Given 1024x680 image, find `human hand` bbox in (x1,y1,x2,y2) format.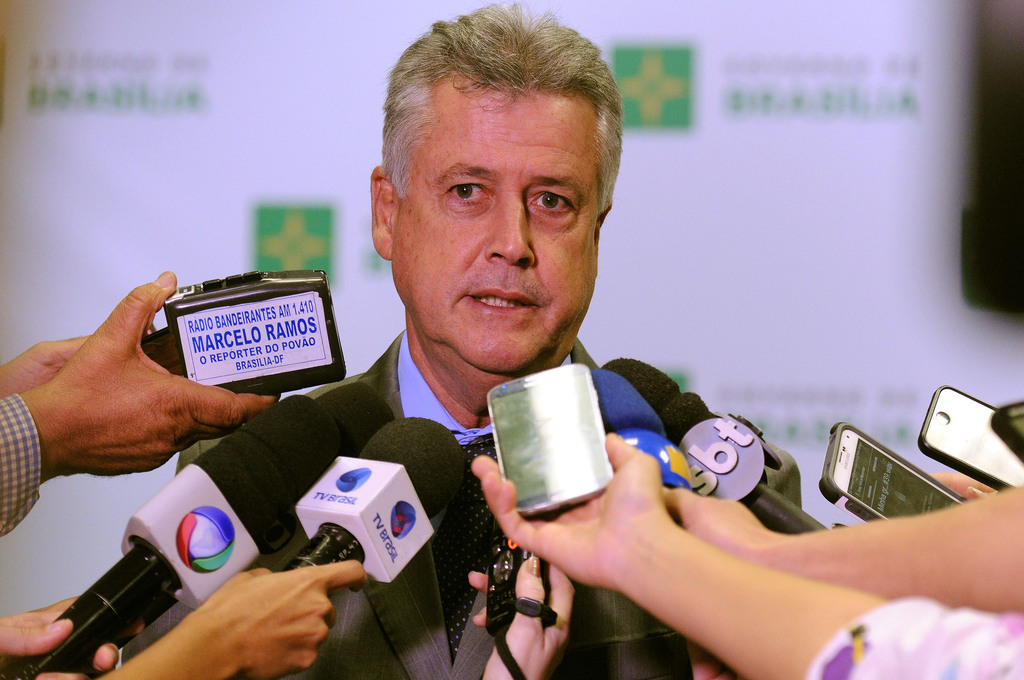
(24,287,274,513).
